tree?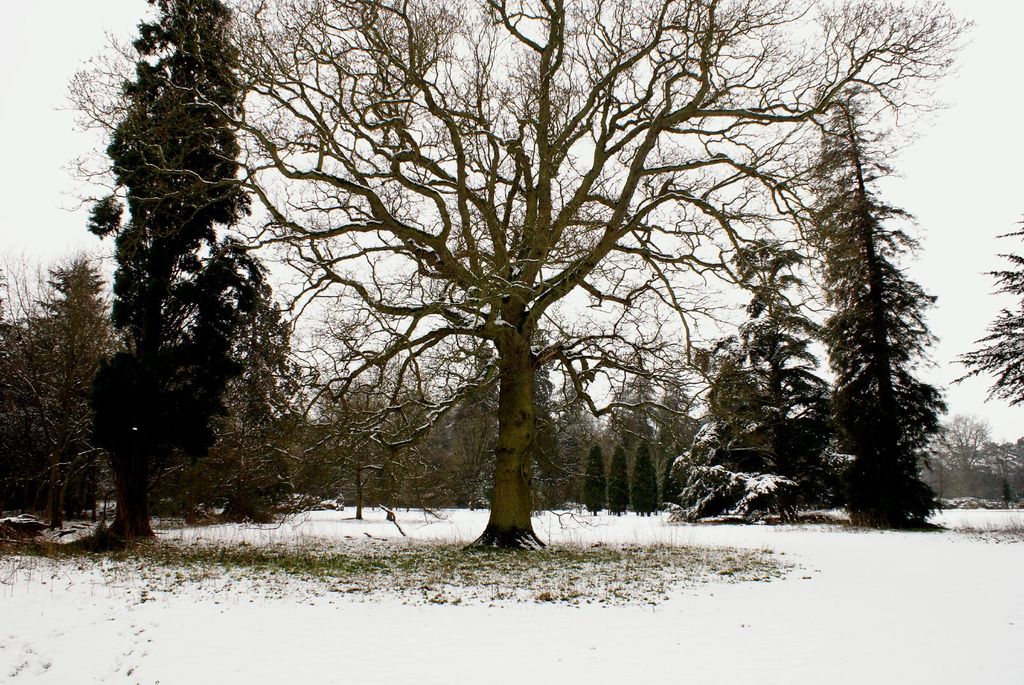
bbox(36, 250, 111, 526)
